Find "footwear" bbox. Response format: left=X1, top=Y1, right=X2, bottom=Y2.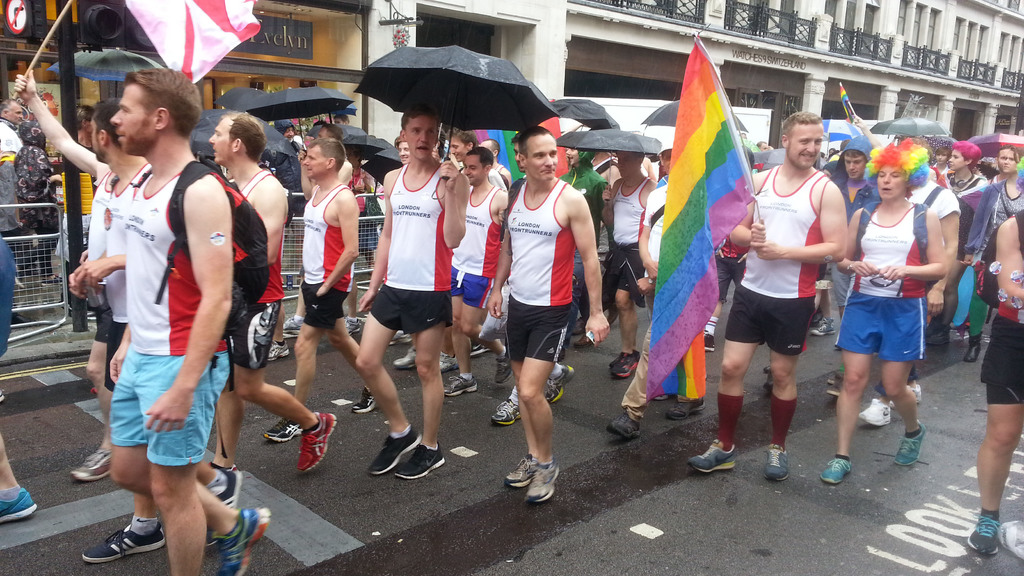
left=968, top=516, right=995, bottom=554.
